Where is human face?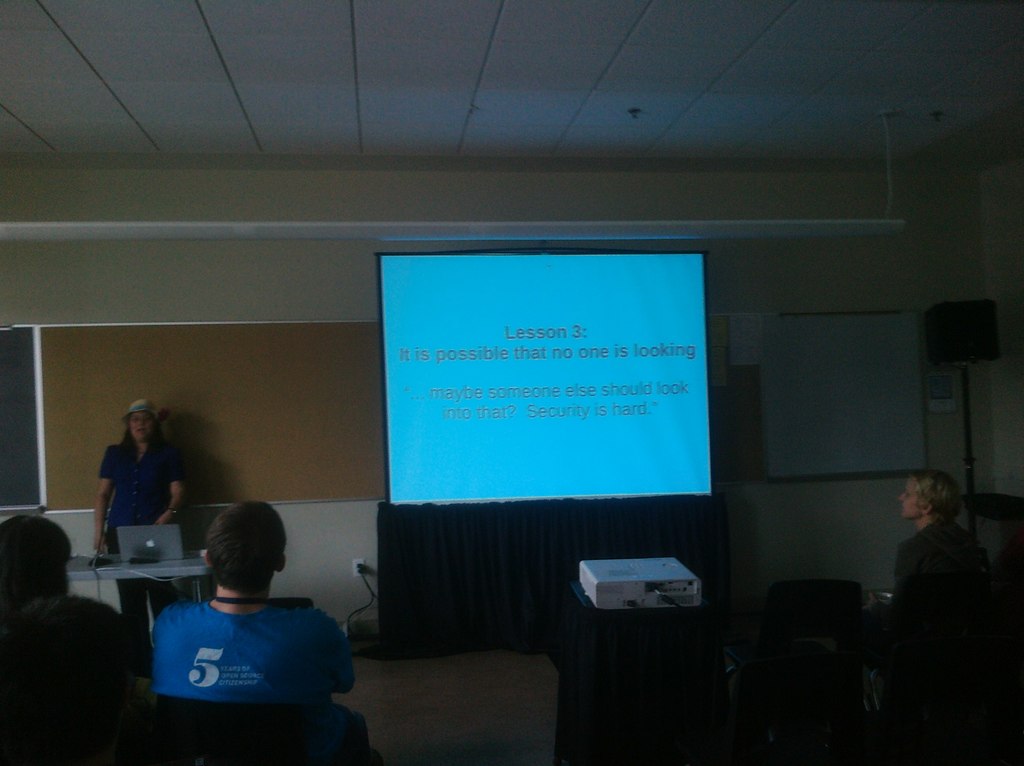
detection(130, 408, 156, 445).
